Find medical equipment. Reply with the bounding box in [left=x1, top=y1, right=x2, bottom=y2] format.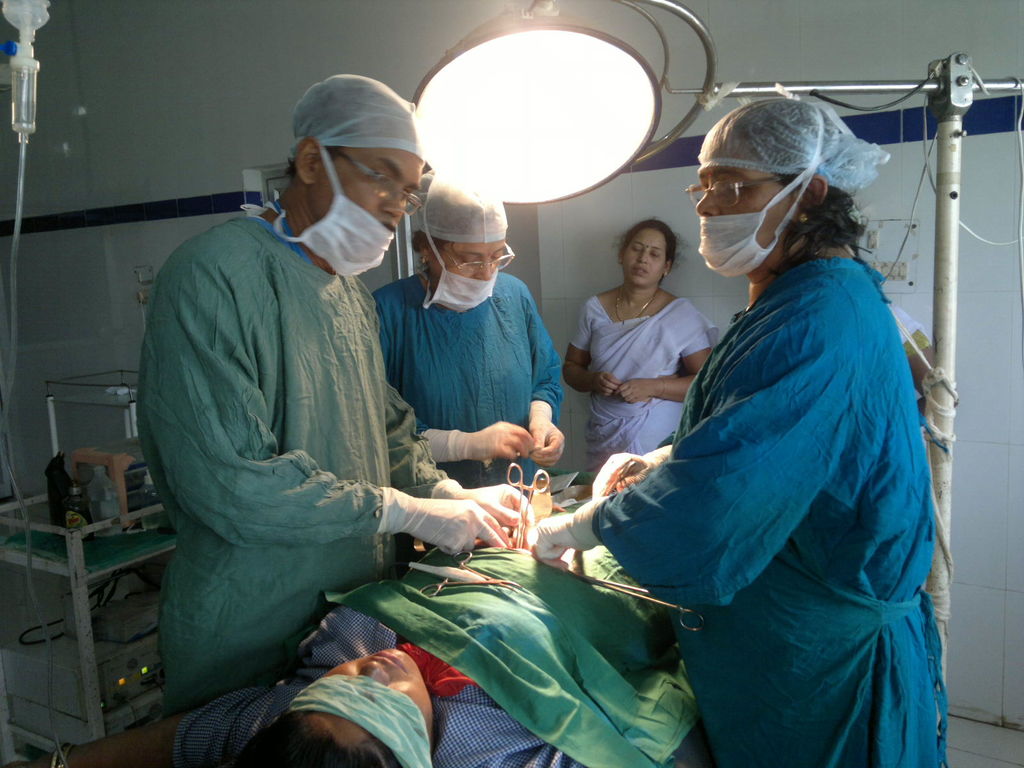
[left=45, top=365, right=143, bottom=456].
